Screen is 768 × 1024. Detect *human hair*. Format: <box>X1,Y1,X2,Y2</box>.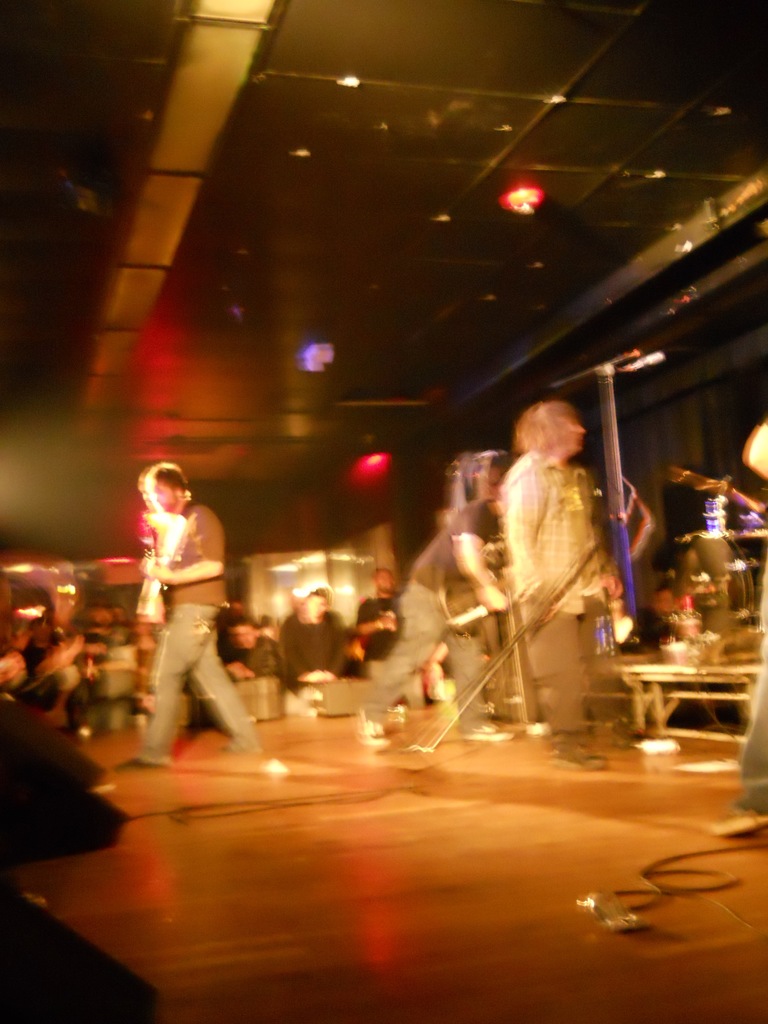
<box>515,396,577,462</box>.
